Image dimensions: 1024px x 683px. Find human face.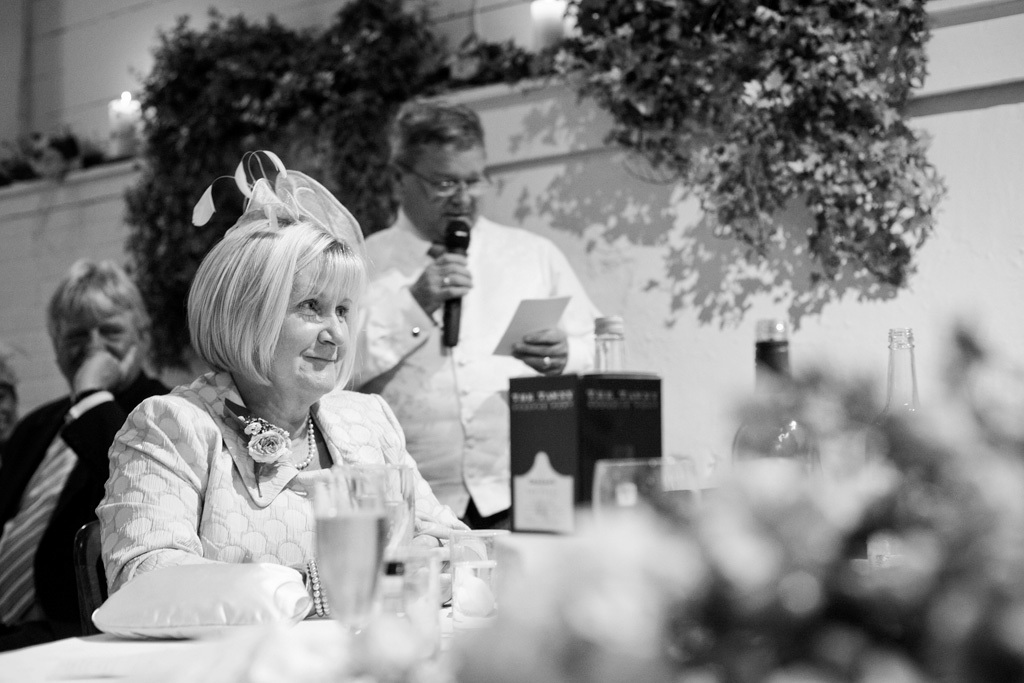
<bbox>0, 377, 18, 437</bbox>.
